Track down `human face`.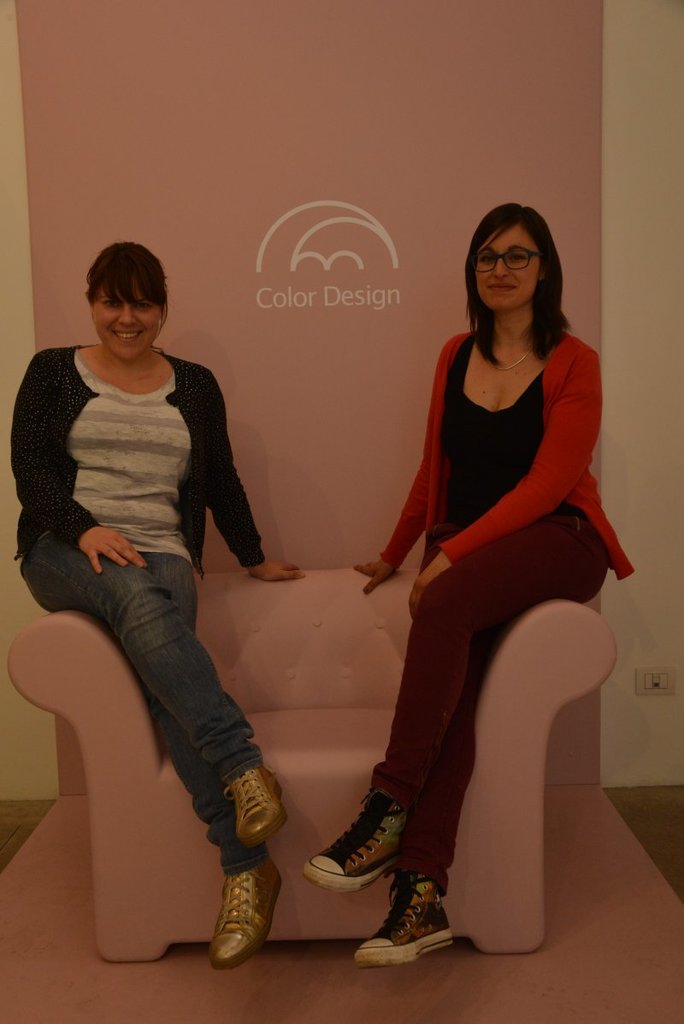
Tracked to (97, 269, 162, 358).
